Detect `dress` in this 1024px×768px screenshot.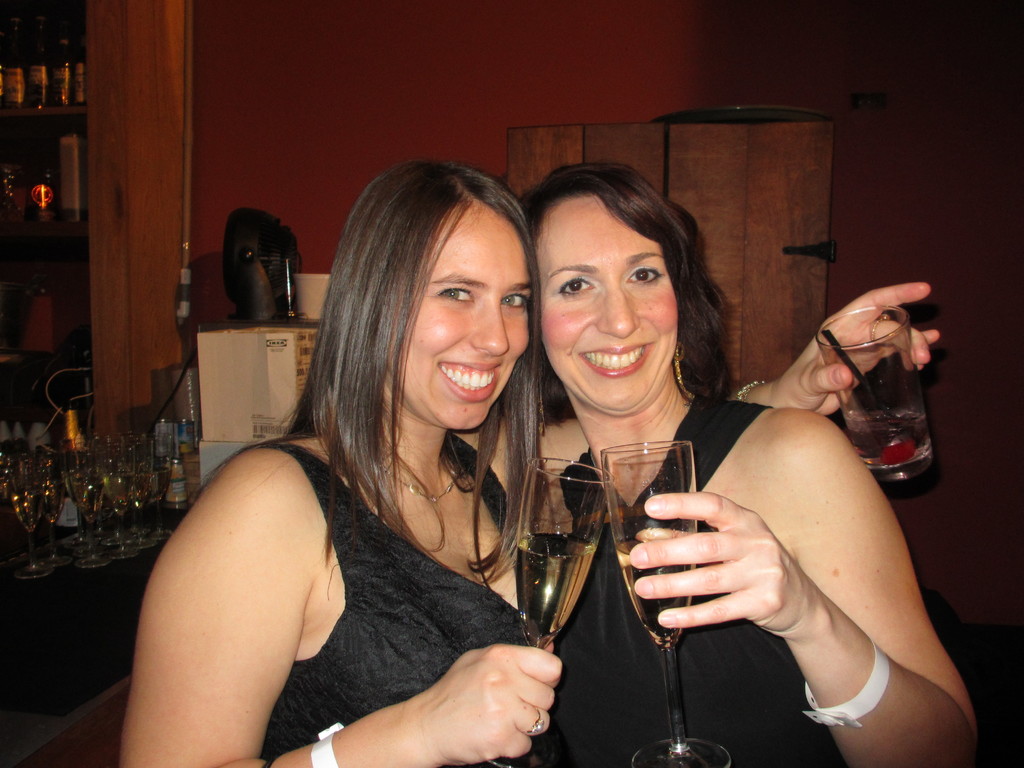
Detection: crop(536, 392, 847, 767).
